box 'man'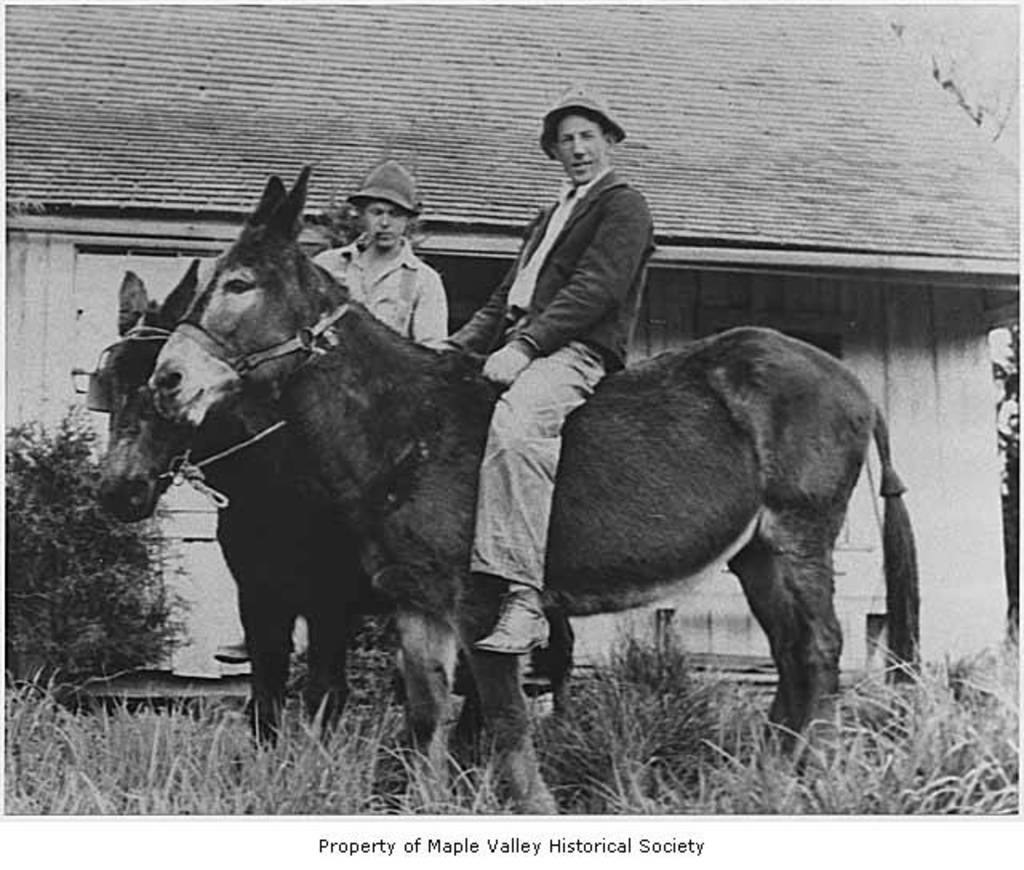
Rect(315, 155, 453, 357)
